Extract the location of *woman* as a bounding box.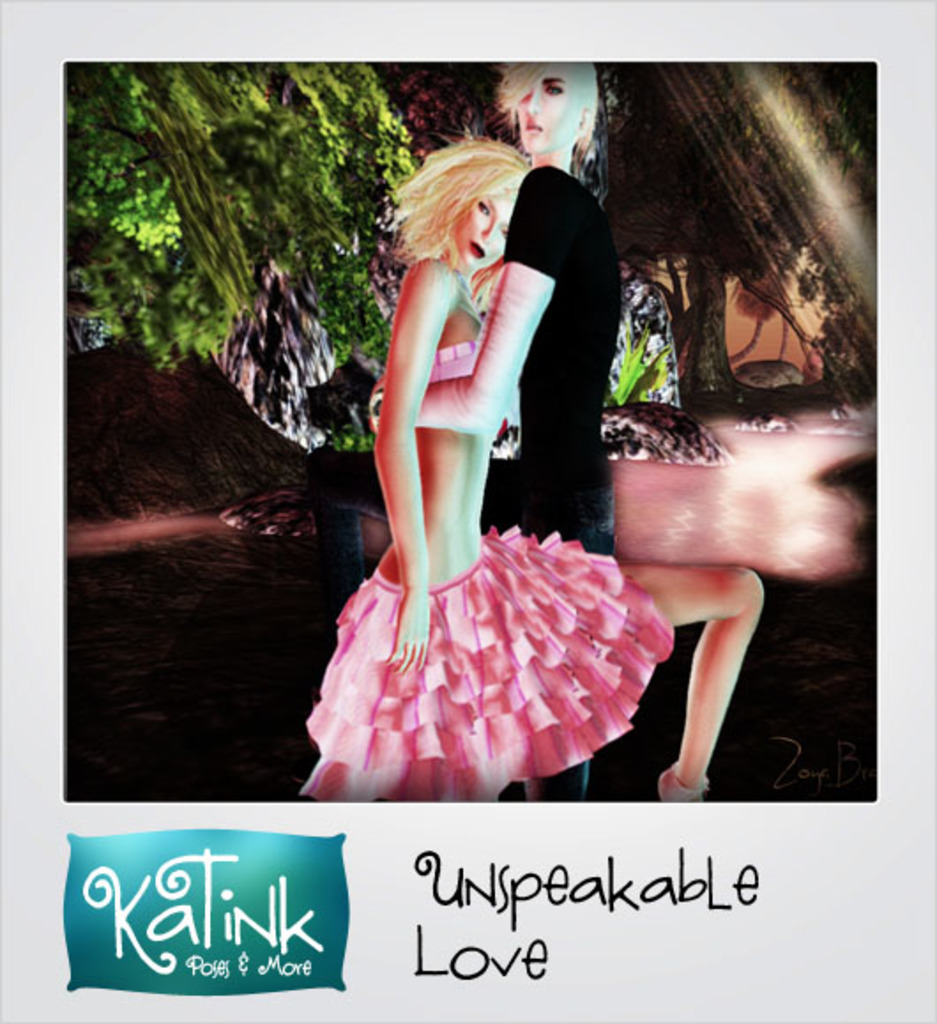
293, 88, 679, 849.
